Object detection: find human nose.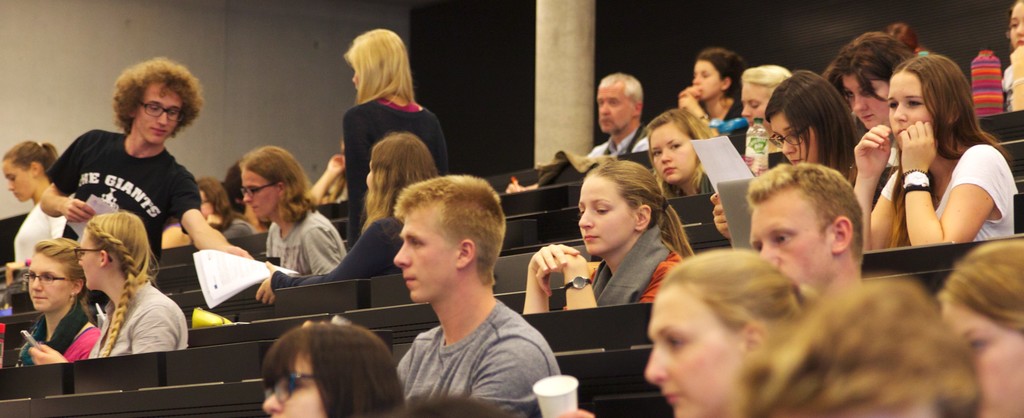
crop(579, 207, 592, 228).
